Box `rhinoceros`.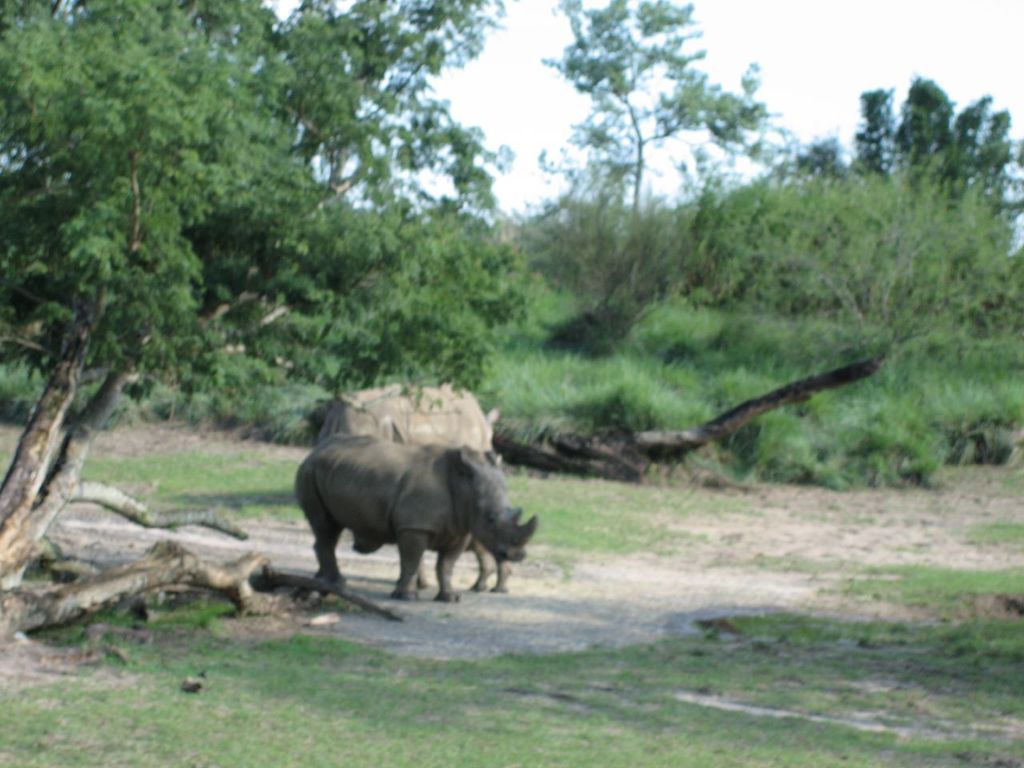
rect(354, 419, 513, 598).
